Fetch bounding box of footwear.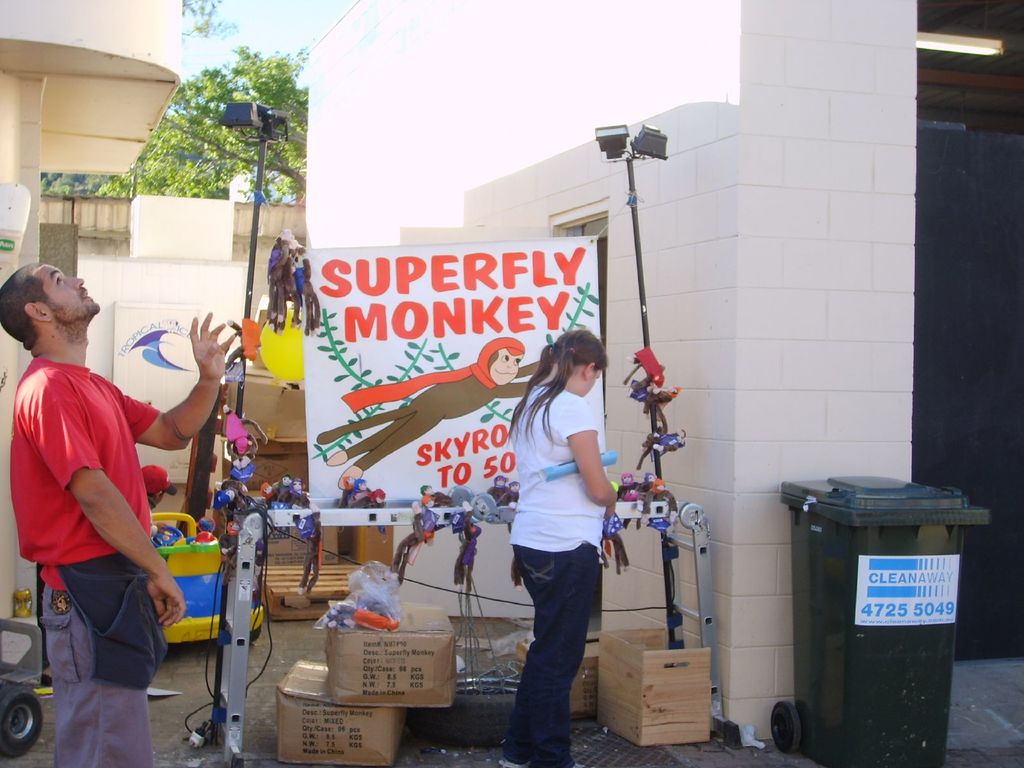
Bbox: (498, 757, 534, 767).
